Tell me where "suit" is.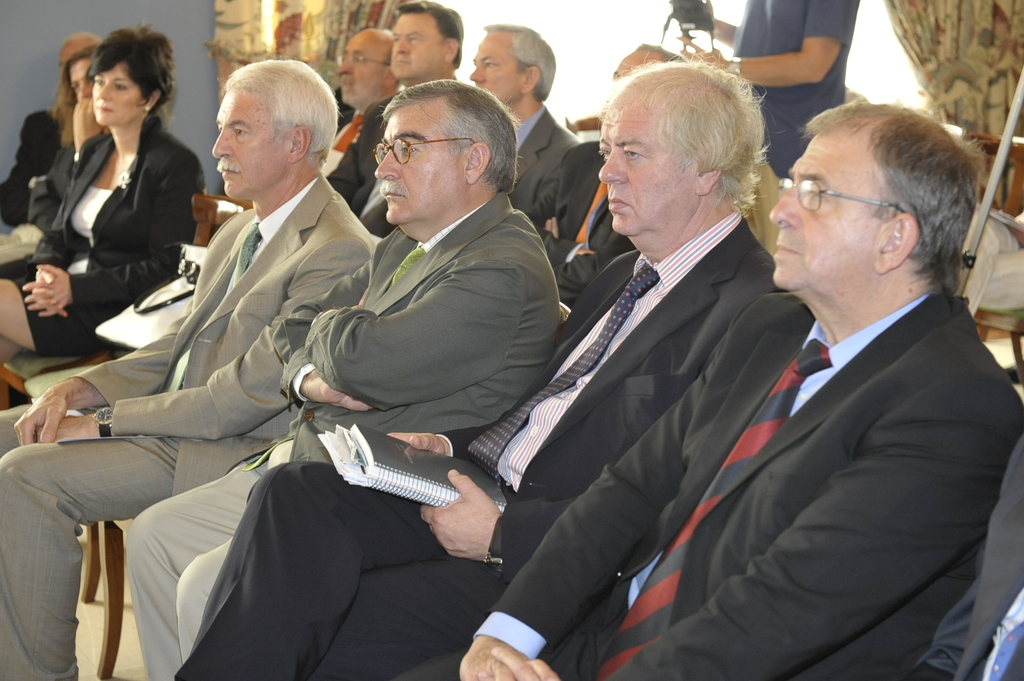
"suit" is at (left=325, top=95, right=399, bottom=237).
